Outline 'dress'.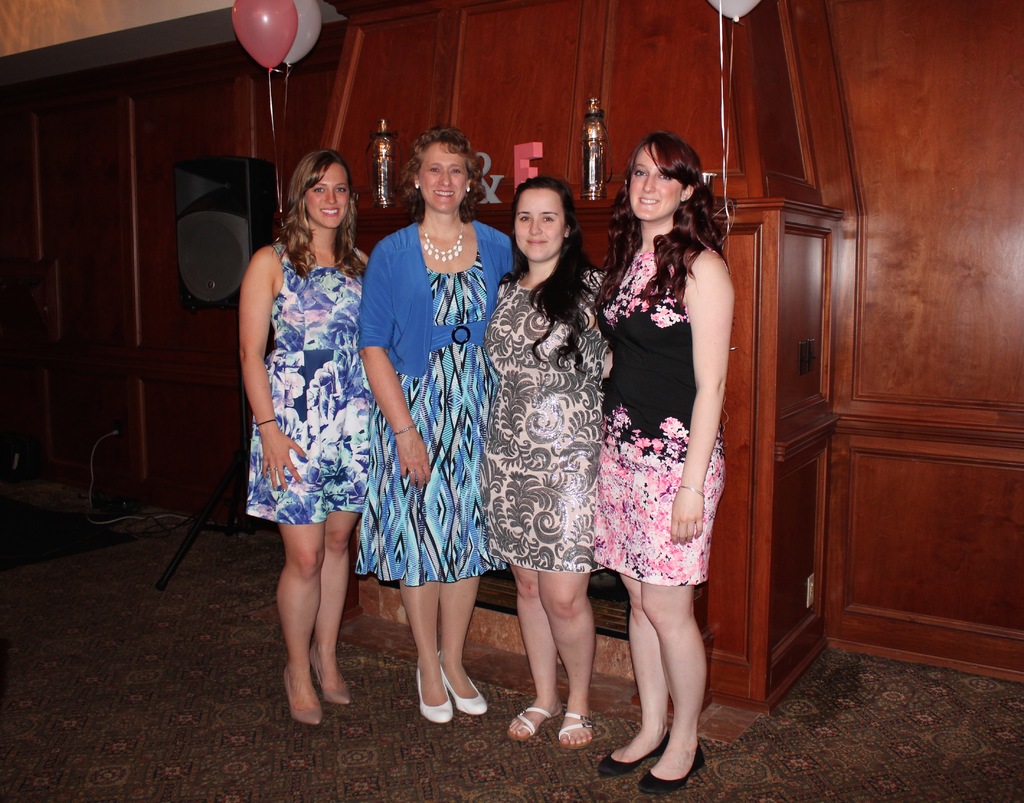
Outline: <region>243, 237, 367, 537</region>.
